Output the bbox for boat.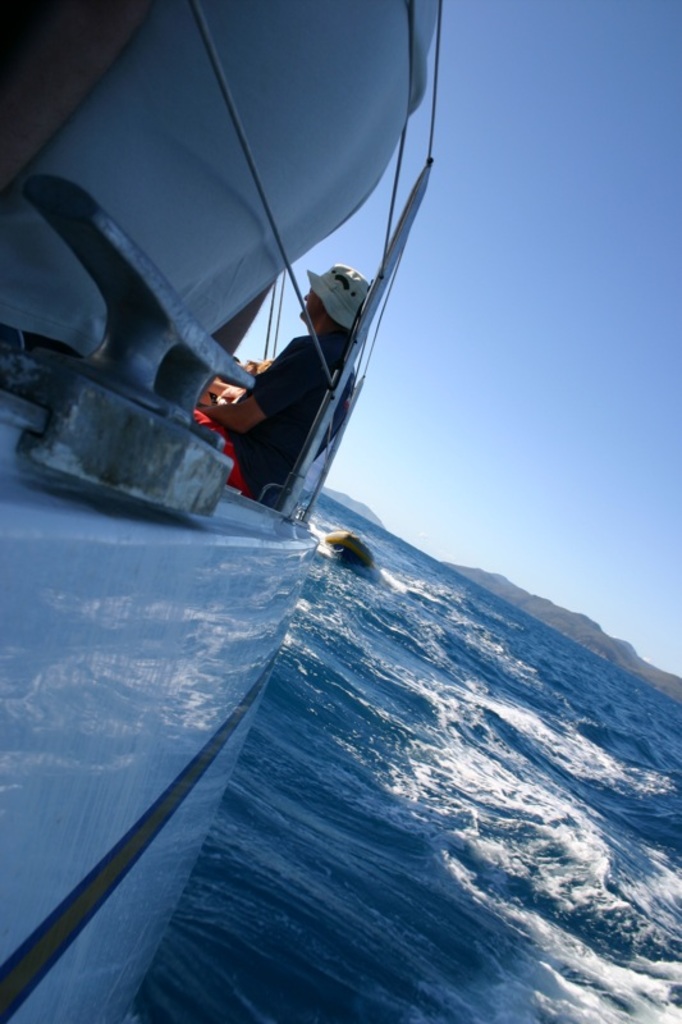
{"left": 0, "top": 0, "right": 436, "bottom": 1023}.
